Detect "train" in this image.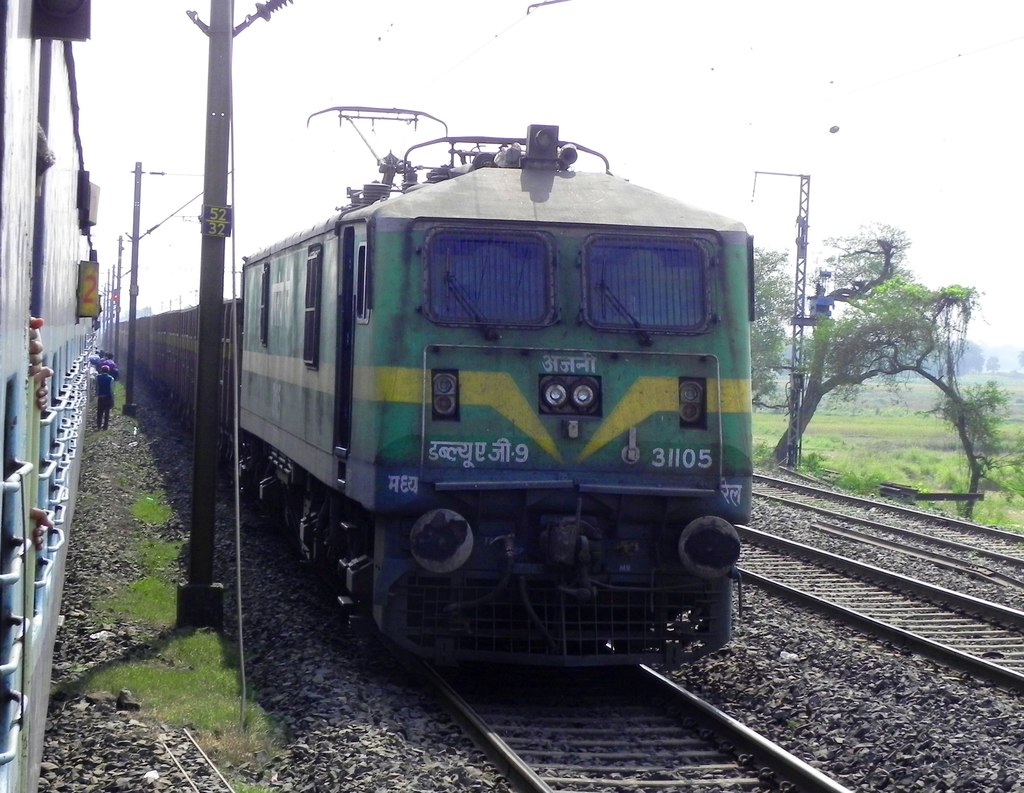
Detection: (0,0,100,792).
